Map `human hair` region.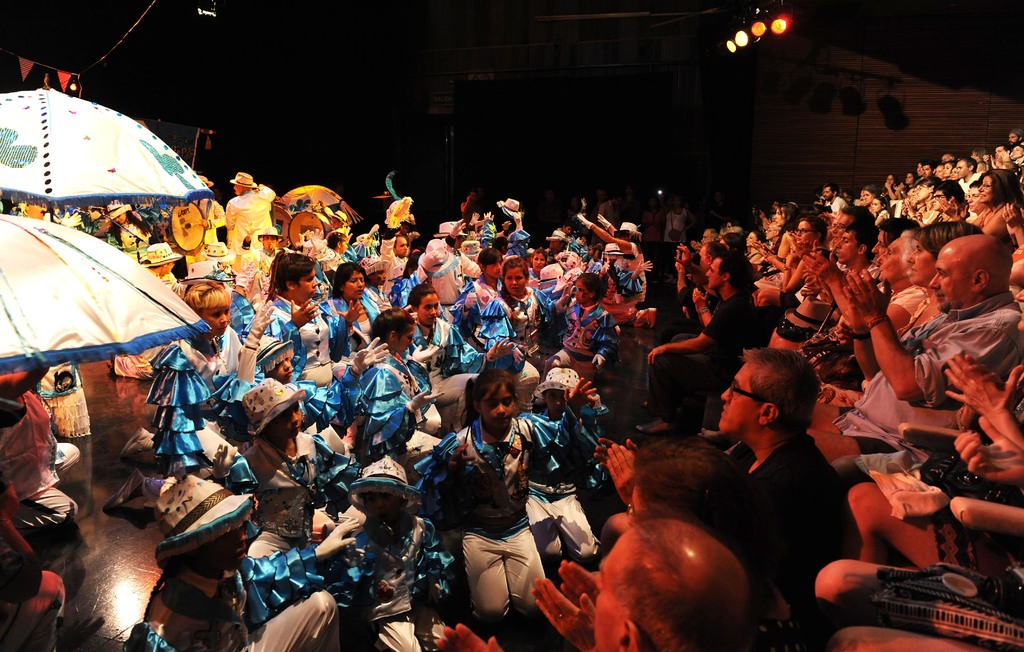
Mapped to rect(589, 241, 604, 259).
